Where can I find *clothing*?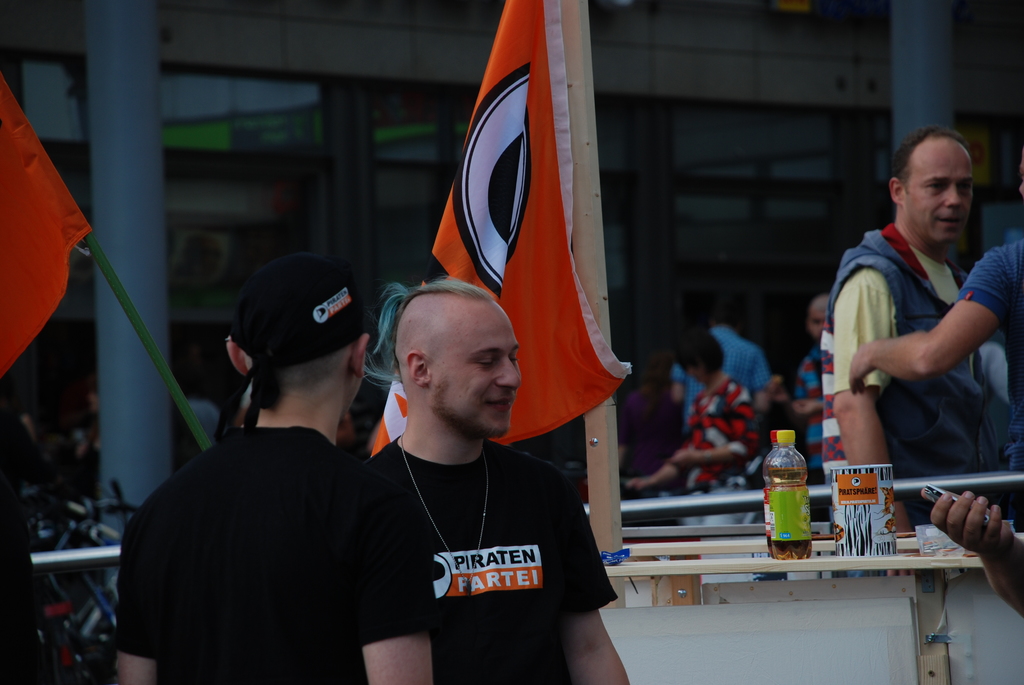
You can find it at 119, 328, 424, 684.
